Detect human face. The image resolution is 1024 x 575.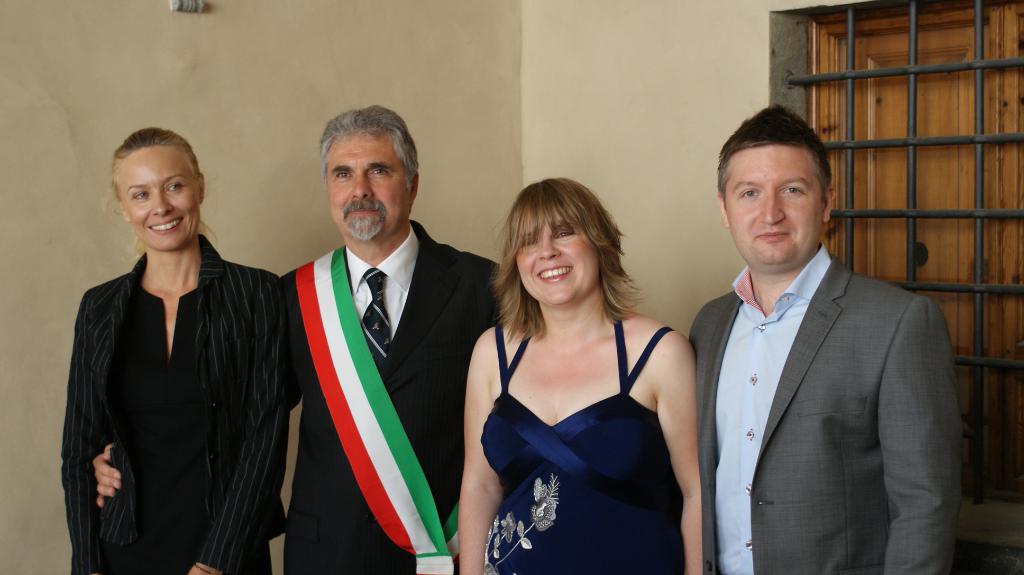
(724, 139, 825, 264).
